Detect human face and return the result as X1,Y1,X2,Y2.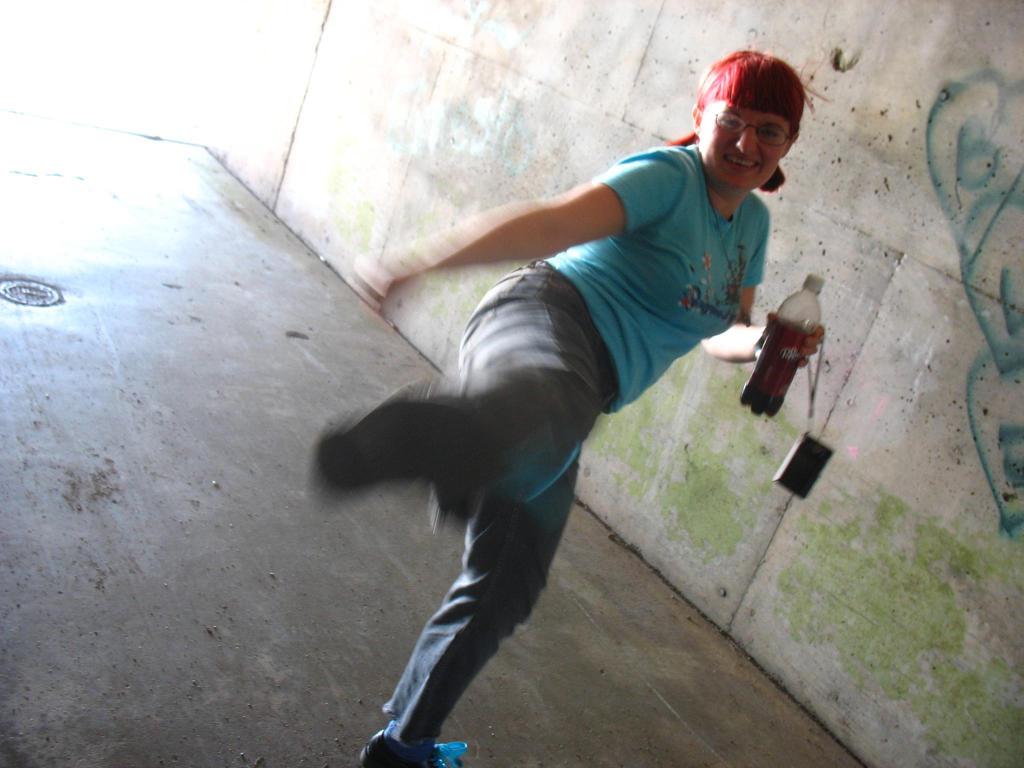
698,70,797,191.
